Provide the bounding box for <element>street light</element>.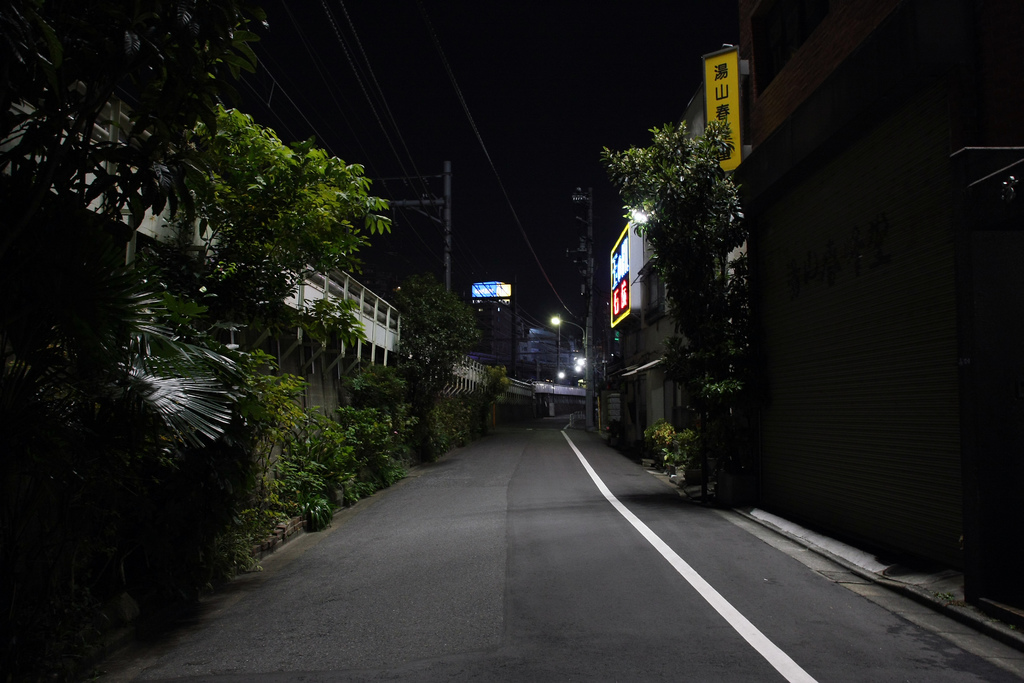
region(550, 312, 585, 347).
